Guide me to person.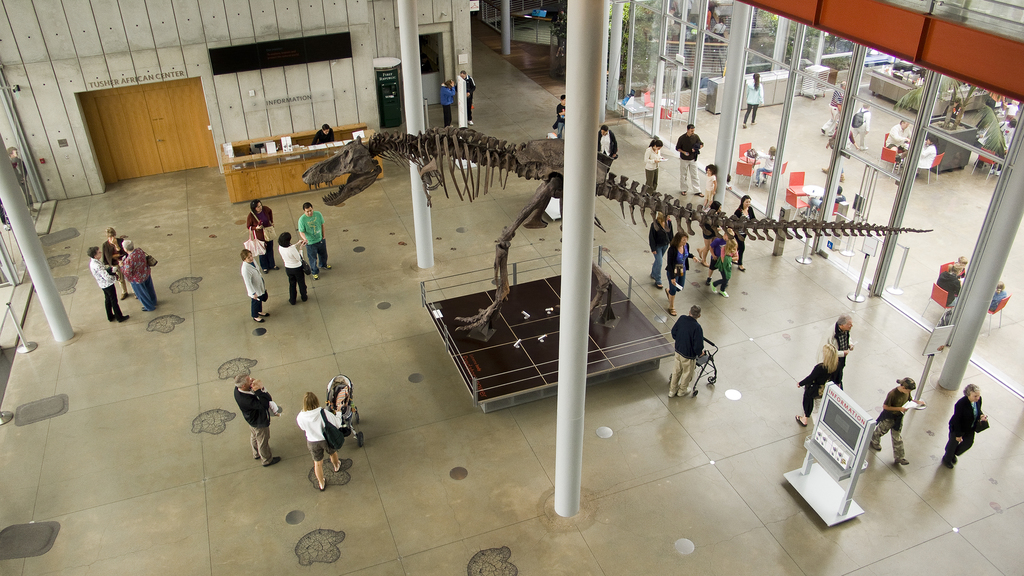
Guidance: bbox=(8, 141, 40, 211).
